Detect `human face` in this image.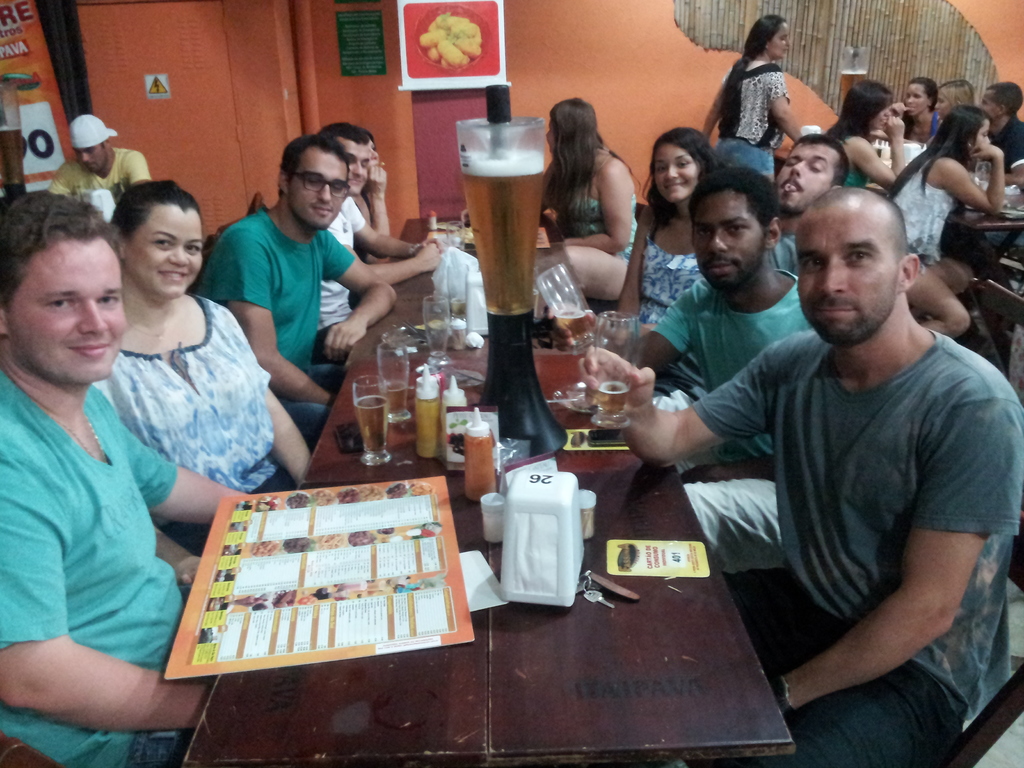
Detection: x1=692, y1=193, x2=769, y2=292.
